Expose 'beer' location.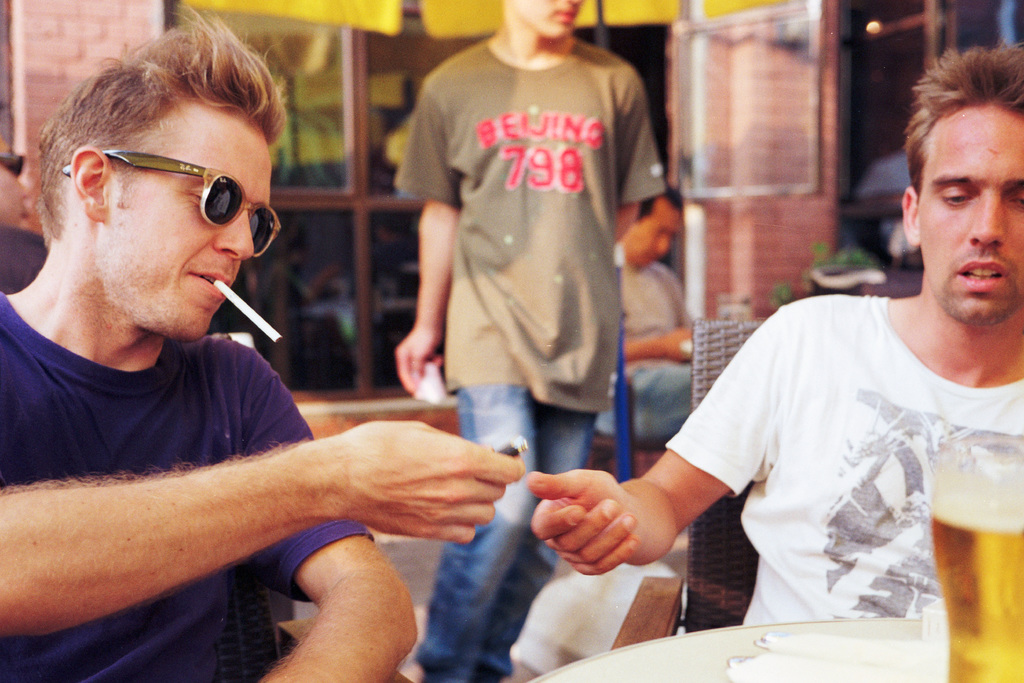
Exposed at {"left": 922, "top": 430, "right": 1023, "bottom": 682}.
